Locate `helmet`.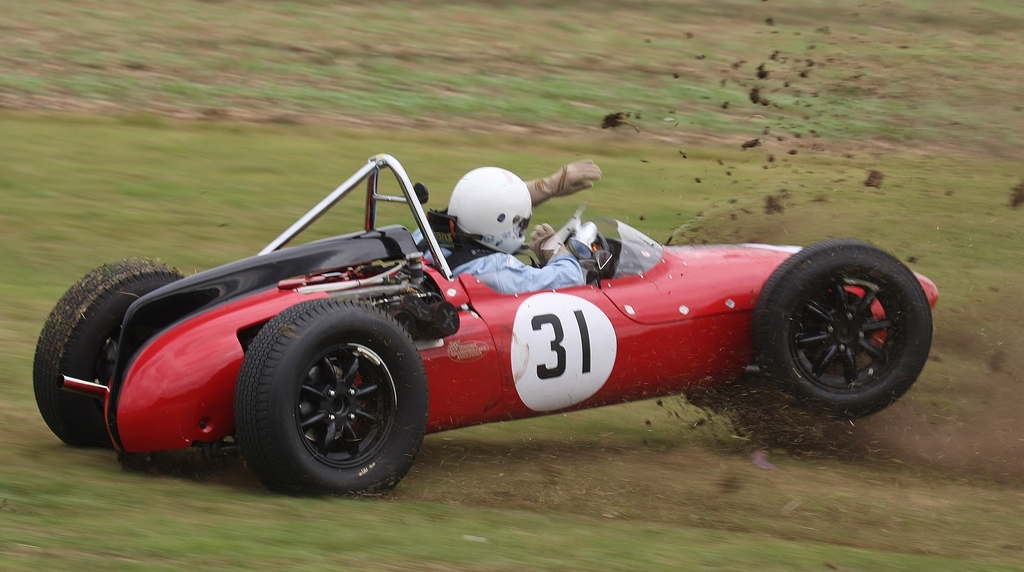
Bounding box: (444,165,534,248).
